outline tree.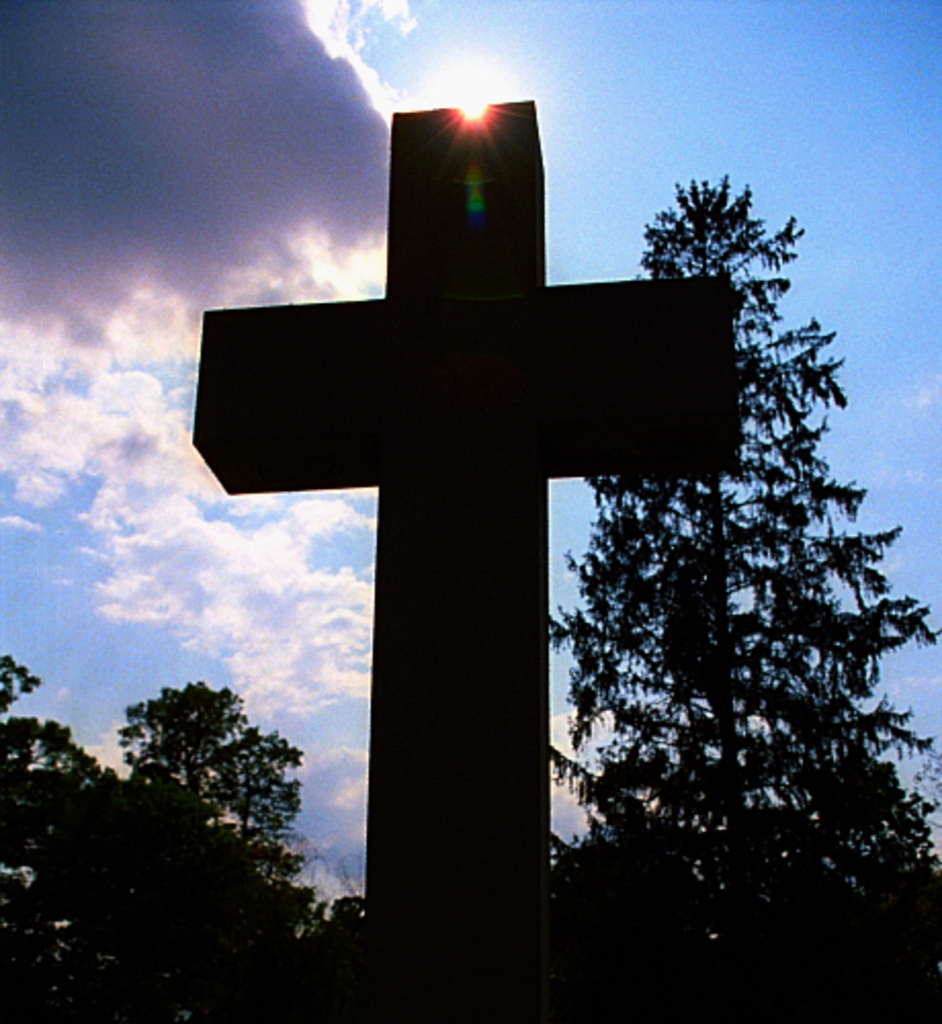
Outline: locate(4, 643, 373, 1022).
